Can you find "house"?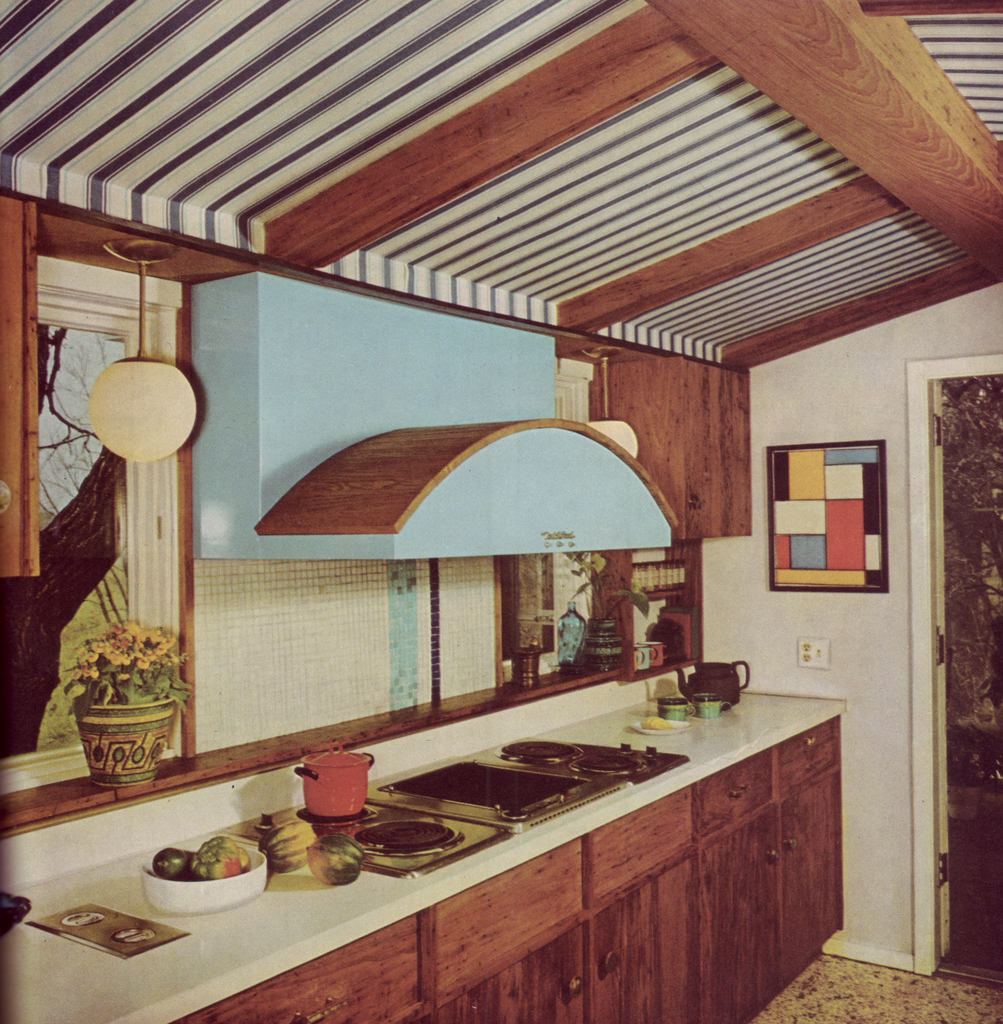
Yes, bounding box: <box>0,0,1002,1023</box>.
